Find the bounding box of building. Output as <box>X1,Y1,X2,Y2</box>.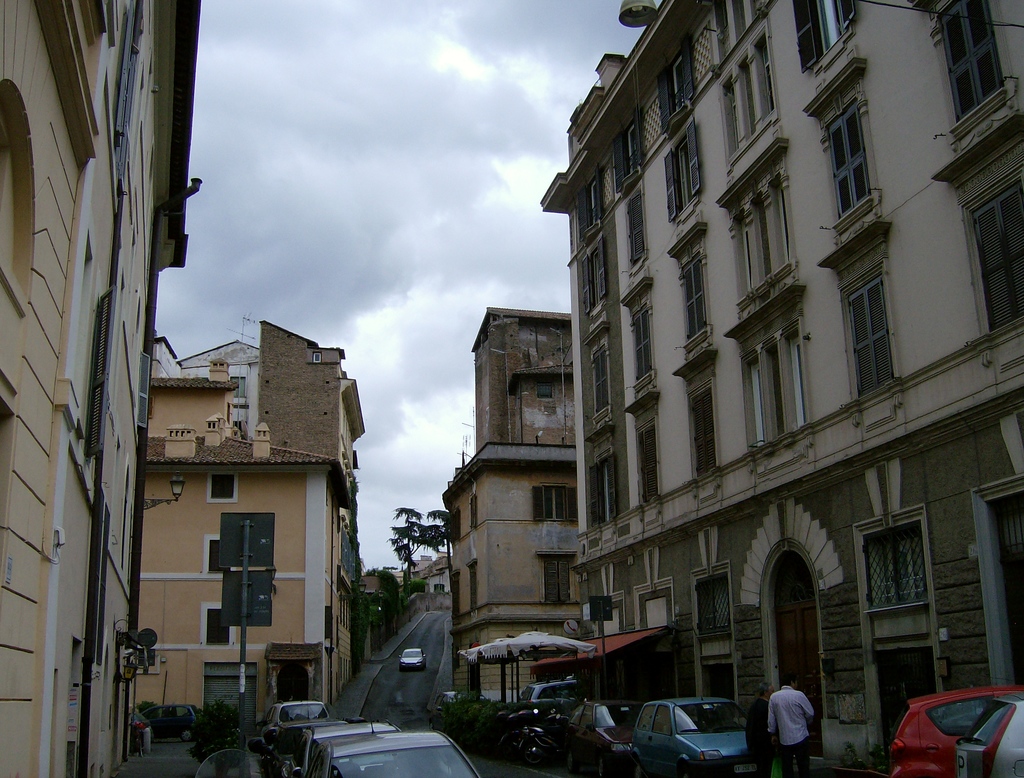
<box>0,0,198,777</box>.
